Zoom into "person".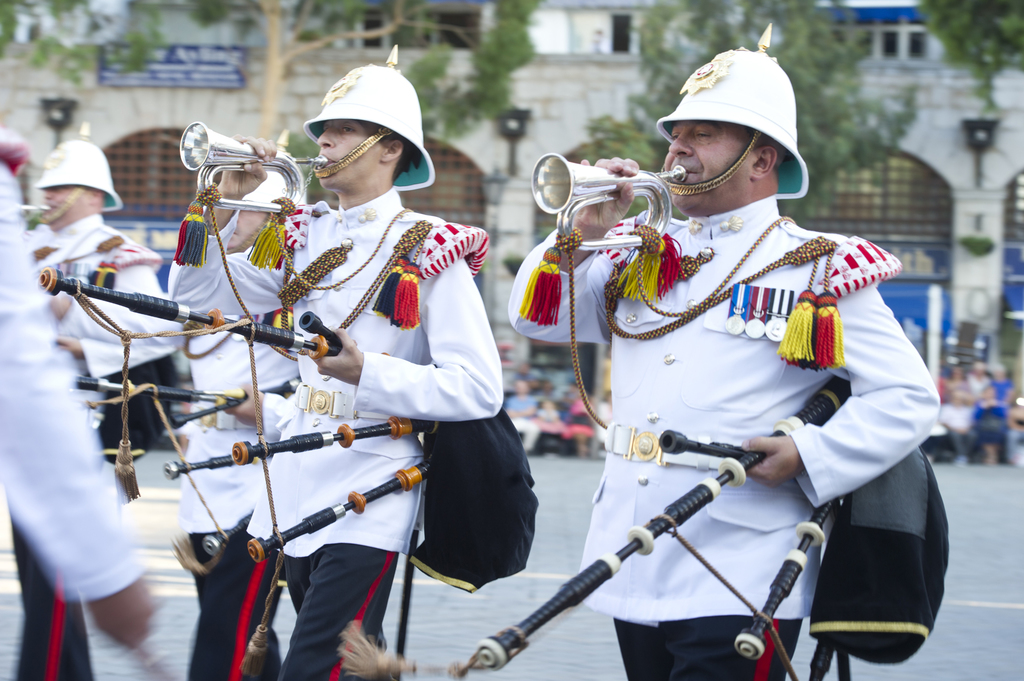
Zoom target: pyautogui.locateOnScreen(3, 138, 182, 680).
